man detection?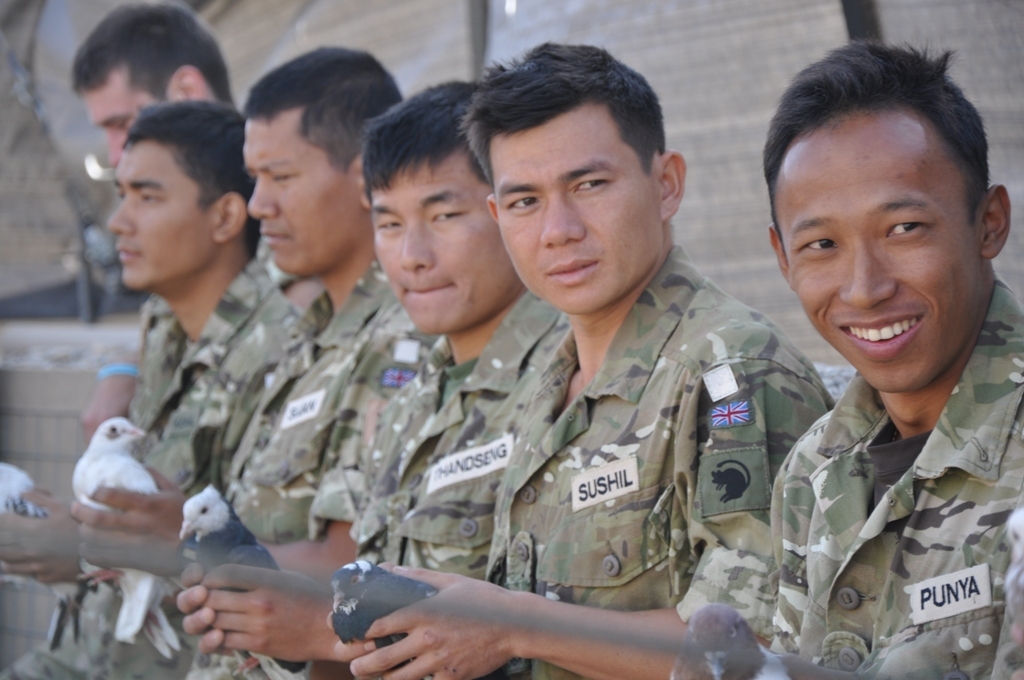
region(0, 95, 309, 679)
